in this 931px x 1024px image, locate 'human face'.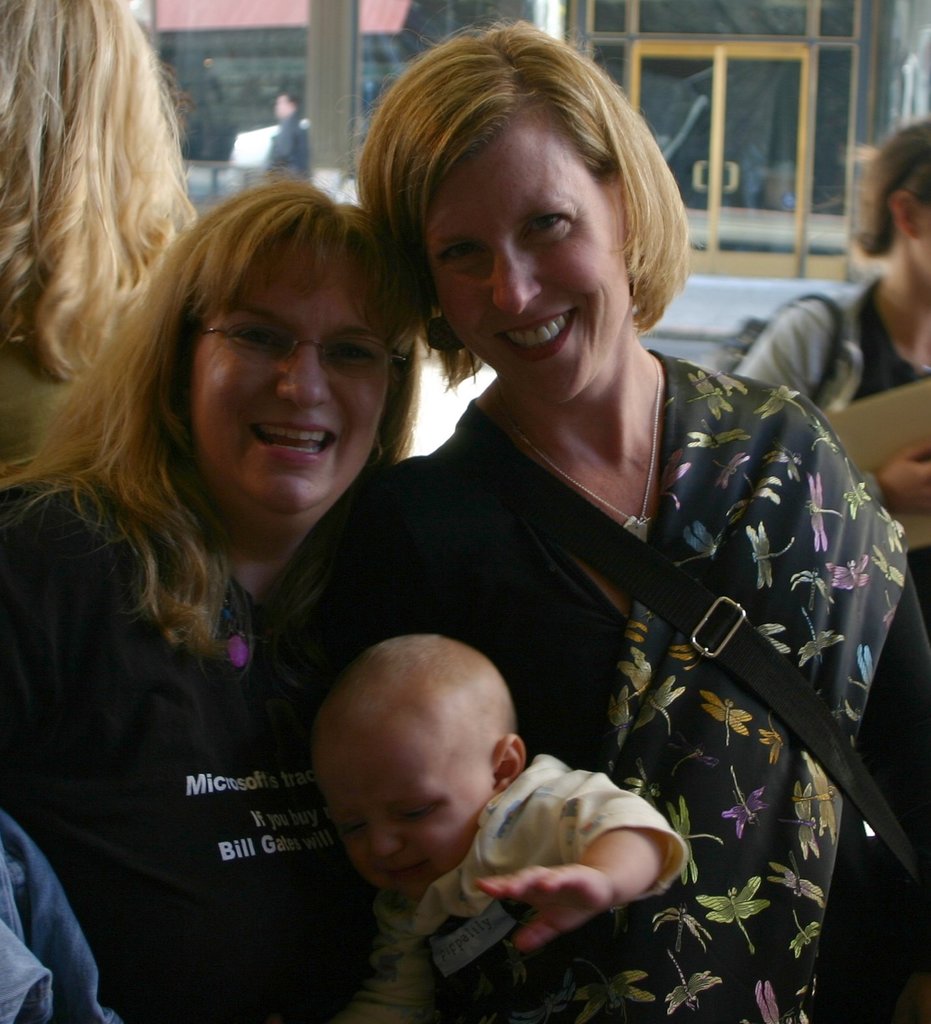
Bounding box: (x1=910, y1=190, x2=930, y2=300).
